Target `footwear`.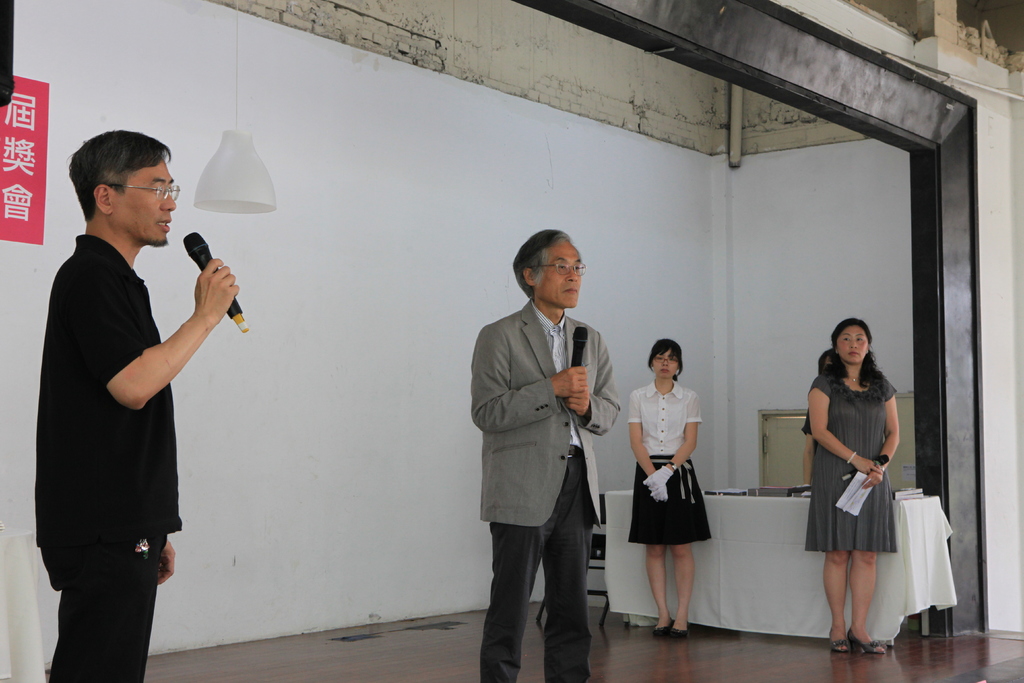
Target region: {"left": 849, "top": 629, "right": 886, "bottom": 655}.
